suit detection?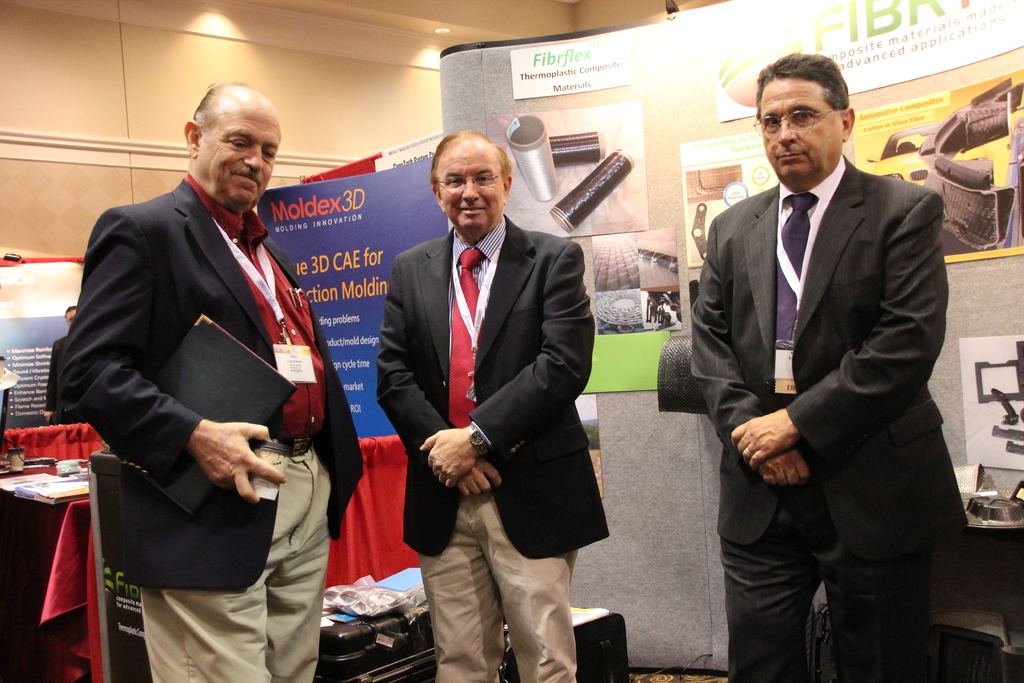
693,44,977,682
